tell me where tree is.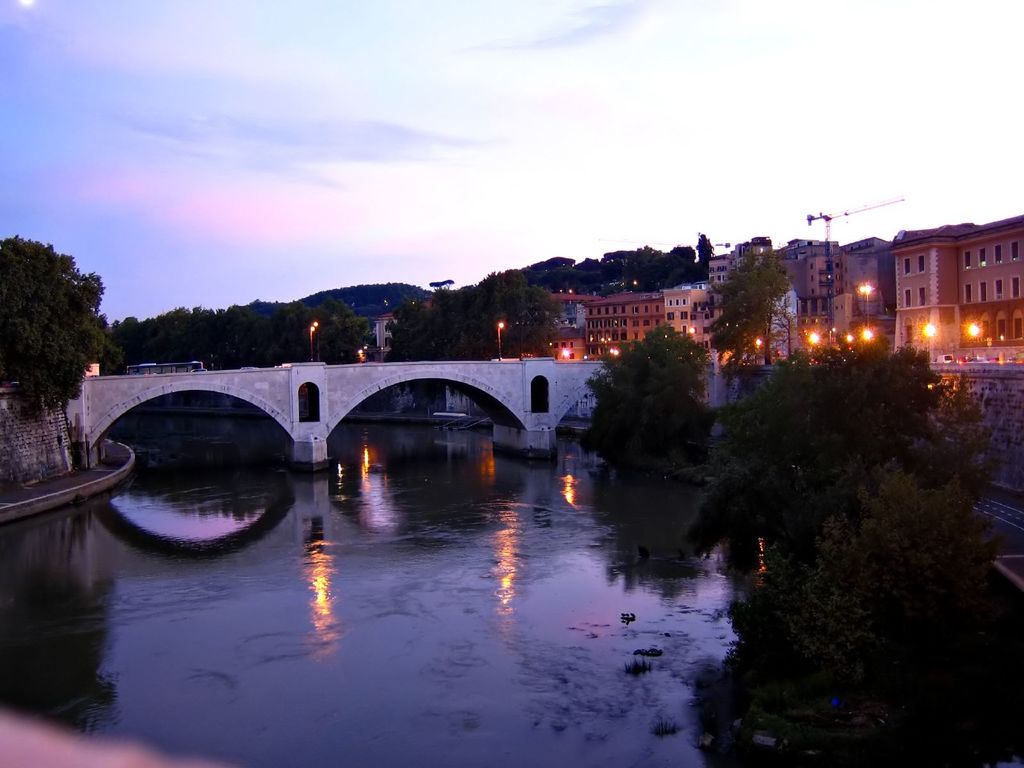
tree is at 0:230:120:420.
